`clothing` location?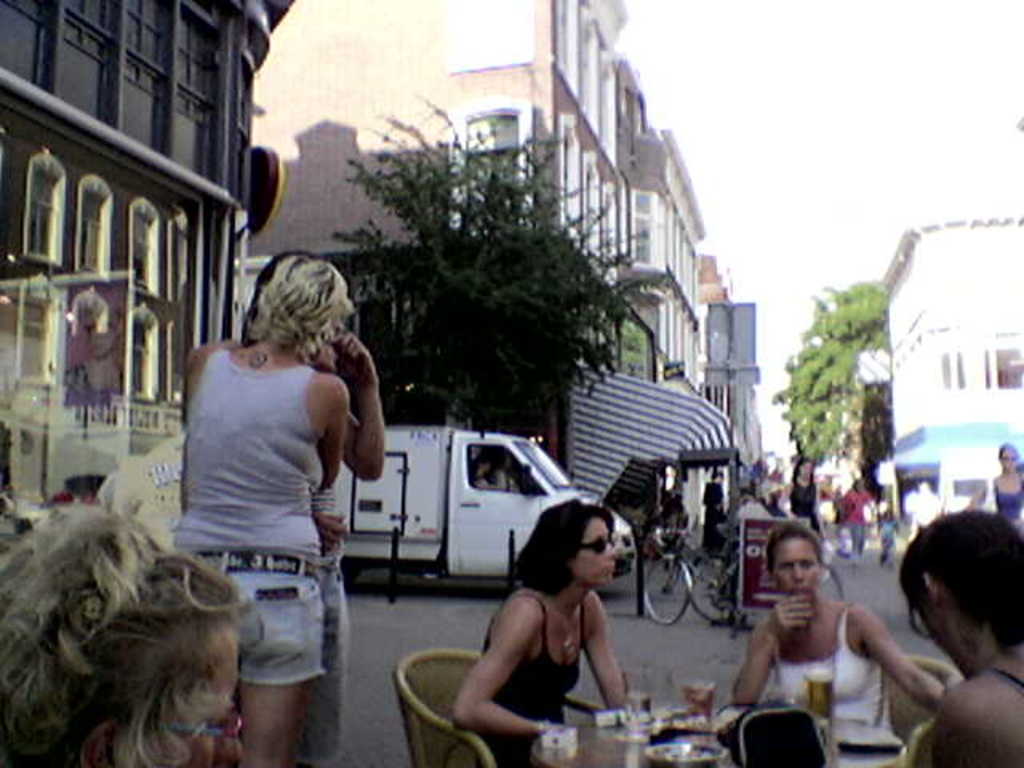
detection(293, 467, 357, 766)
